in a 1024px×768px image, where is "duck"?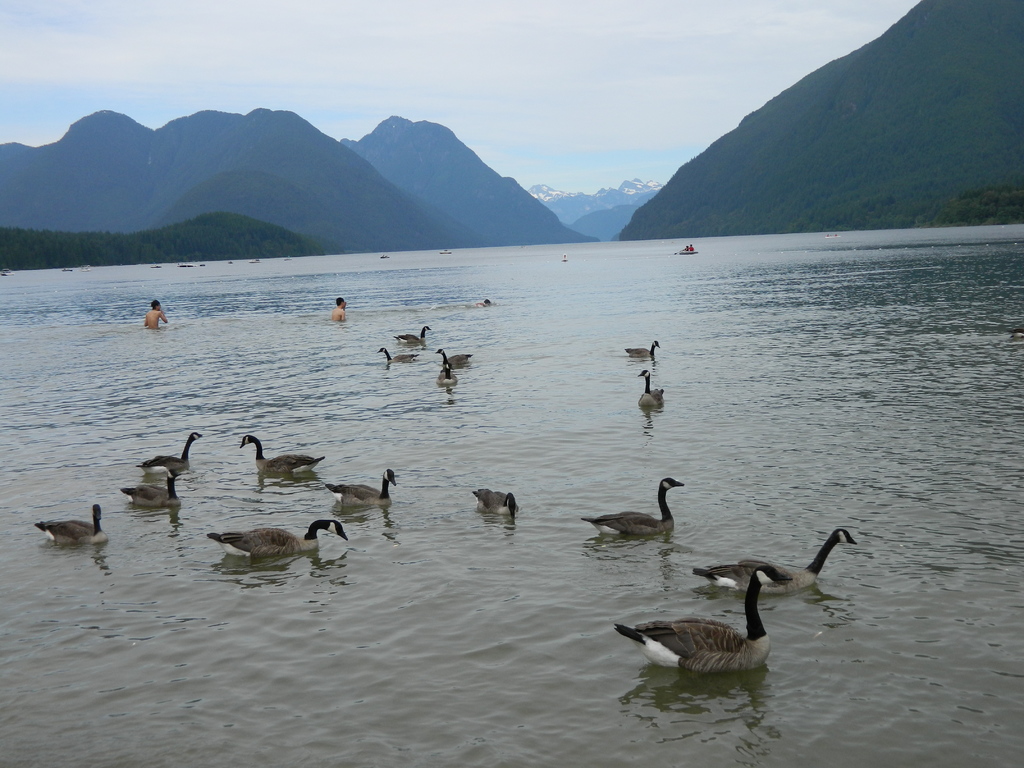
locate(582, 474, 686, 545).
